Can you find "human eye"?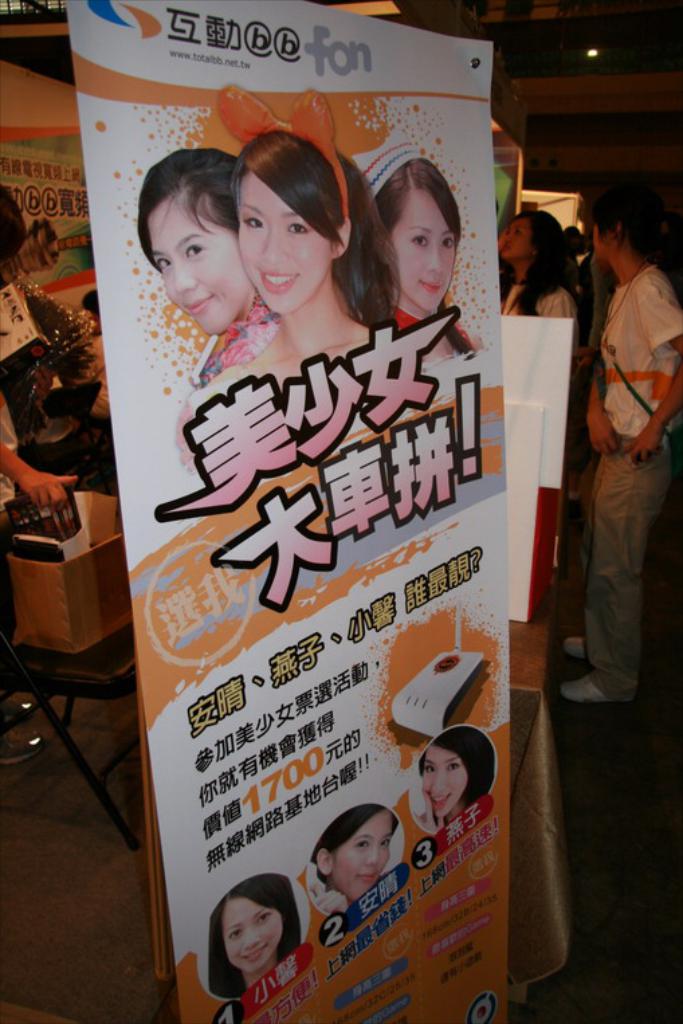
Yes, bounding box: [left=356, top=839, right=372, bottom=852].
